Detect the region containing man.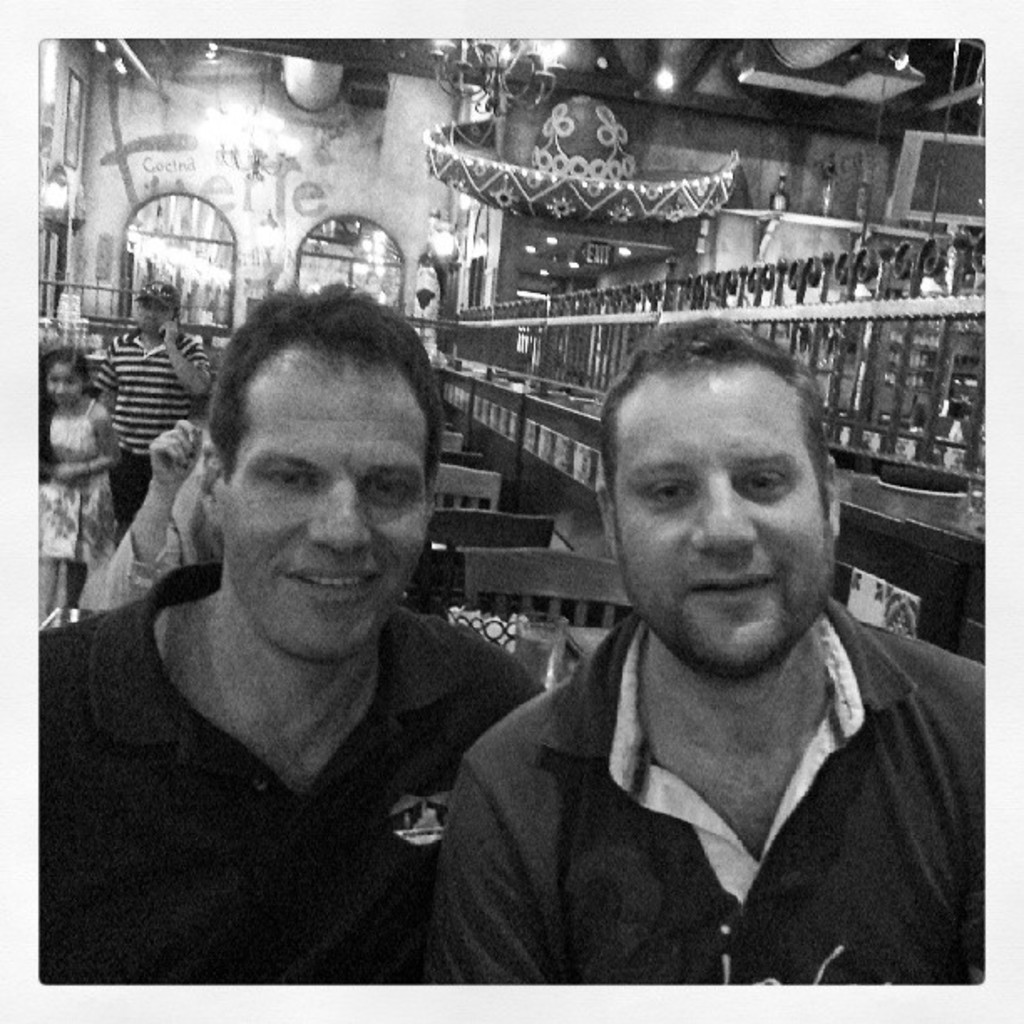
left=33, top=278, right=549, bottom=989.
